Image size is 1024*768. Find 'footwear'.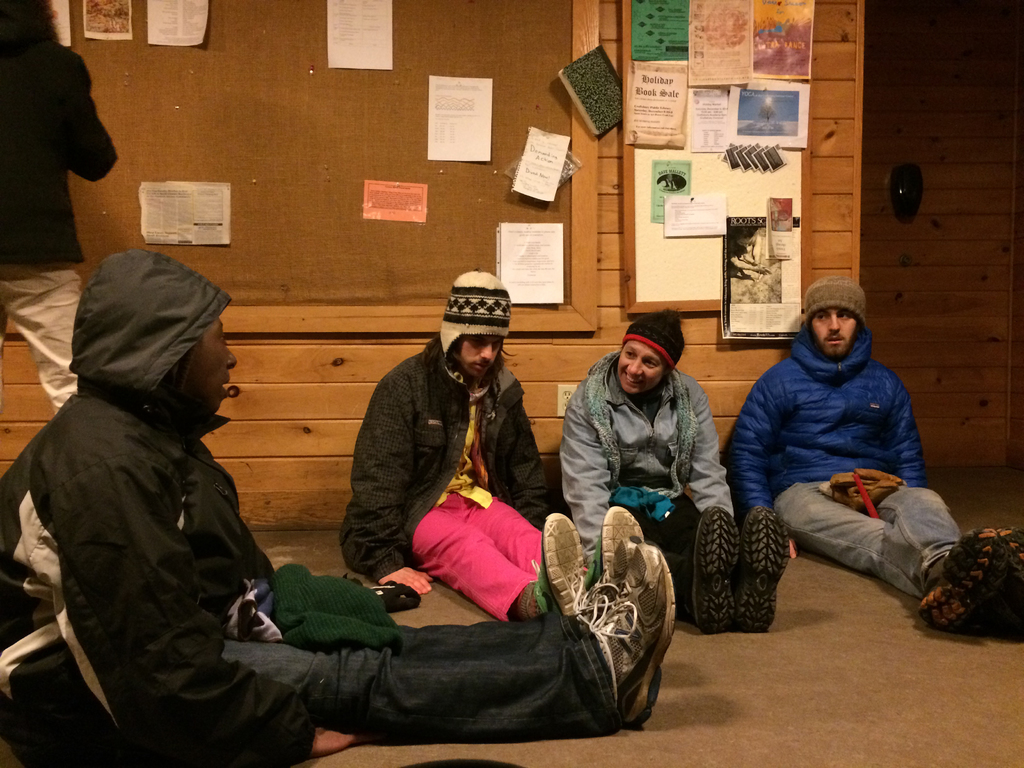
581,508,650,580.
